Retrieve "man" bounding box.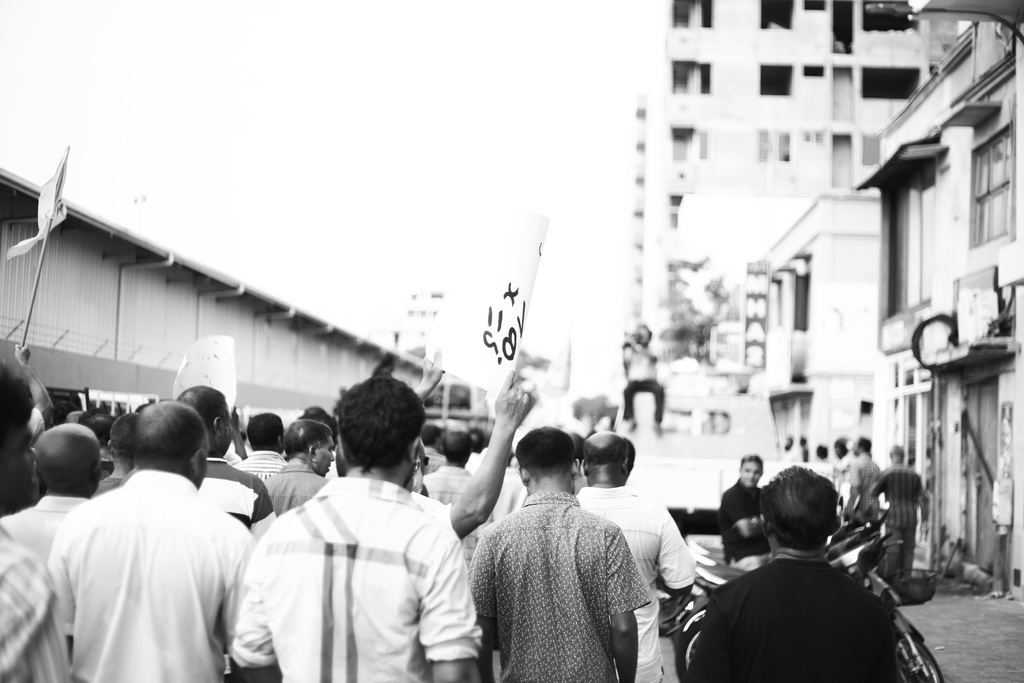
Bounding box: {"x1": 726, "y1": 445, "x2": 777, "y2": 563}.
